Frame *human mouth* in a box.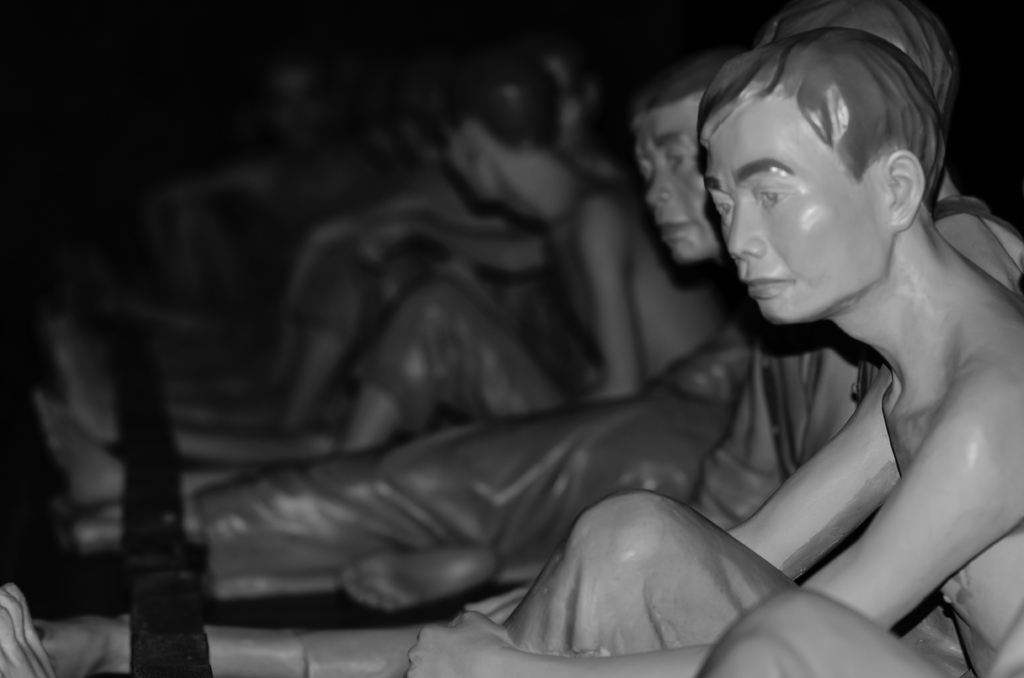
rect(738, 275, 794, 300).
